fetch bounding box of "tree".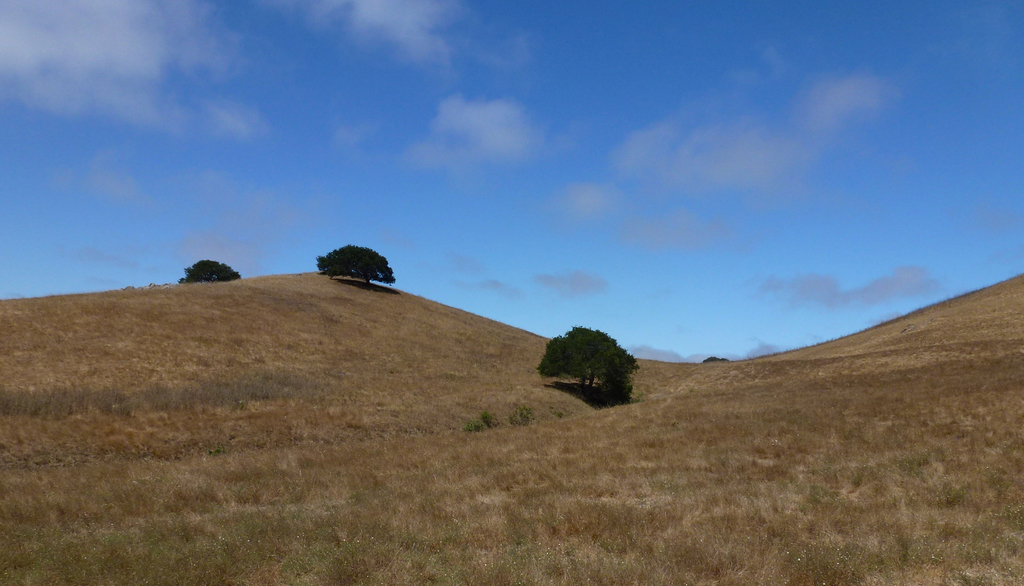
Bbox: left=701, top=356, right=731, bottom=361.
